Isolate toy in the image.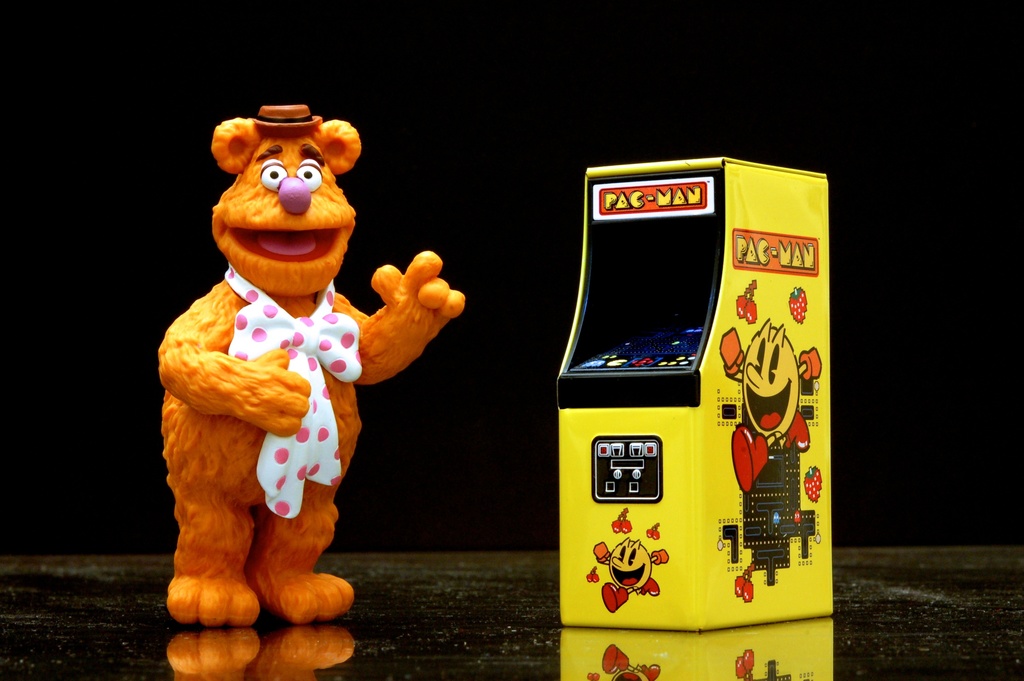
Isolated region: (718, 321, 817, 493).
